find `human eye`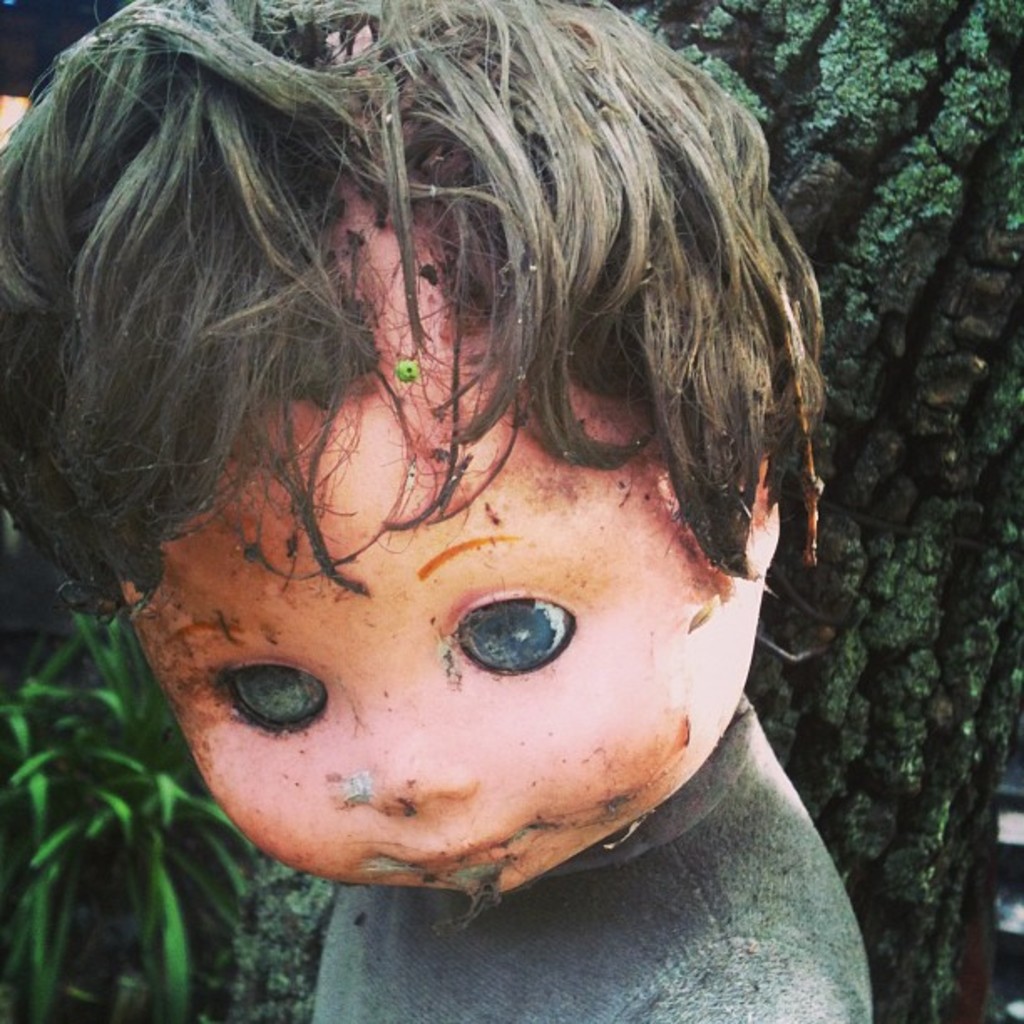
bbox(432, 596, 602, 699)
